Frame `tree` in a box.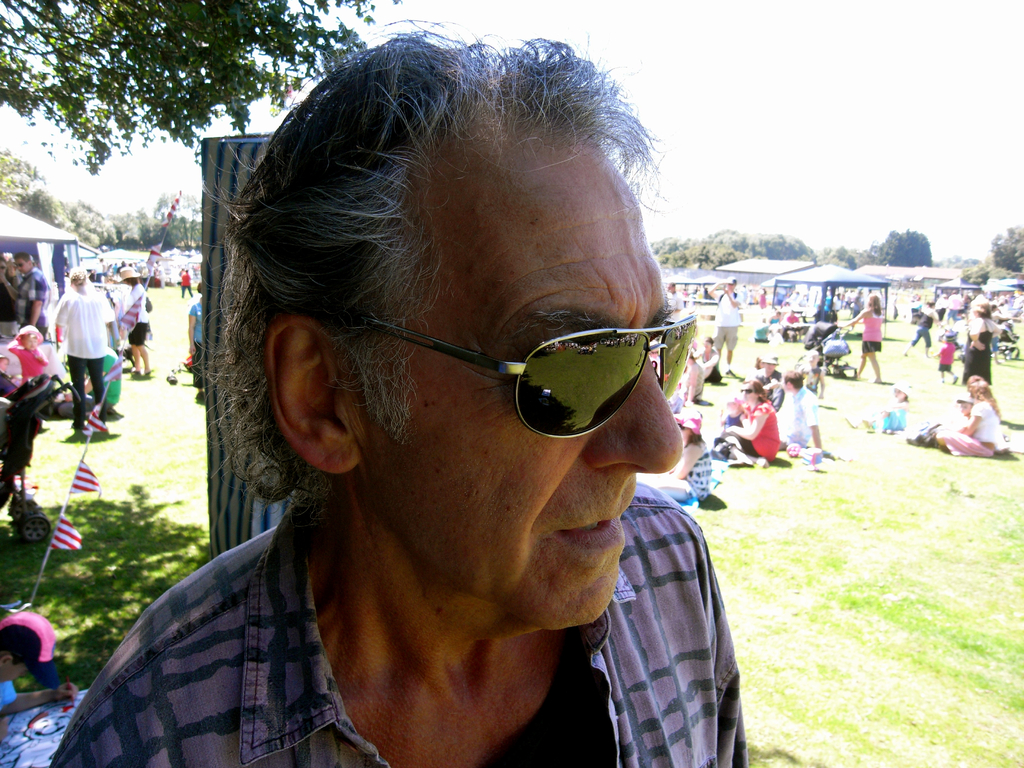
(979,222,1023,278).
